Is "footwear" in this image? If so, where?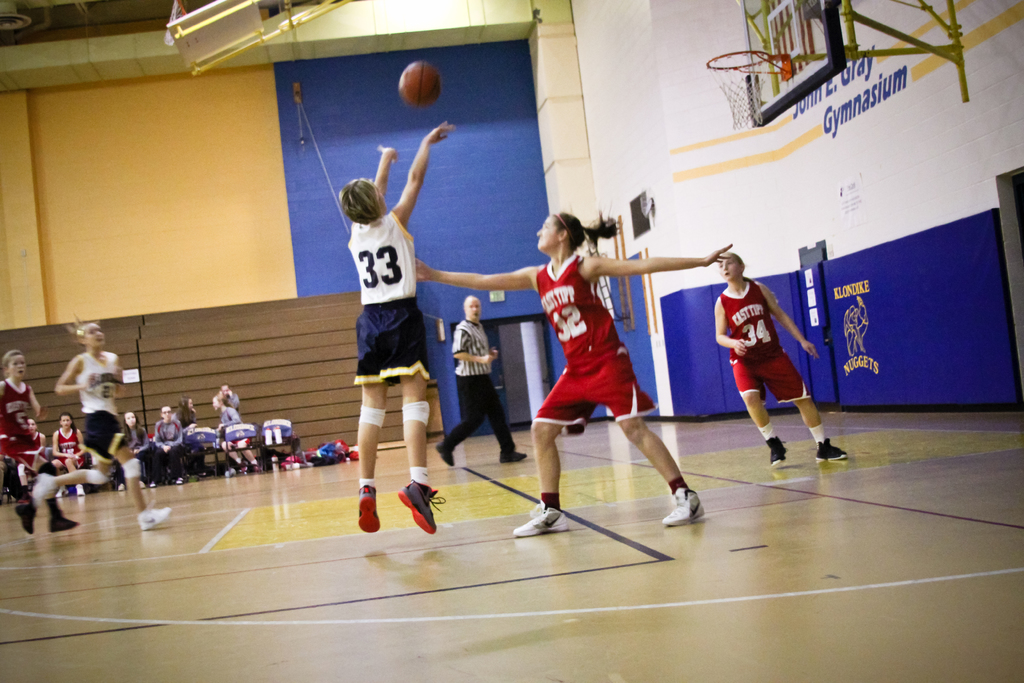
Yes, at box=[816, 435, 847, 463].
